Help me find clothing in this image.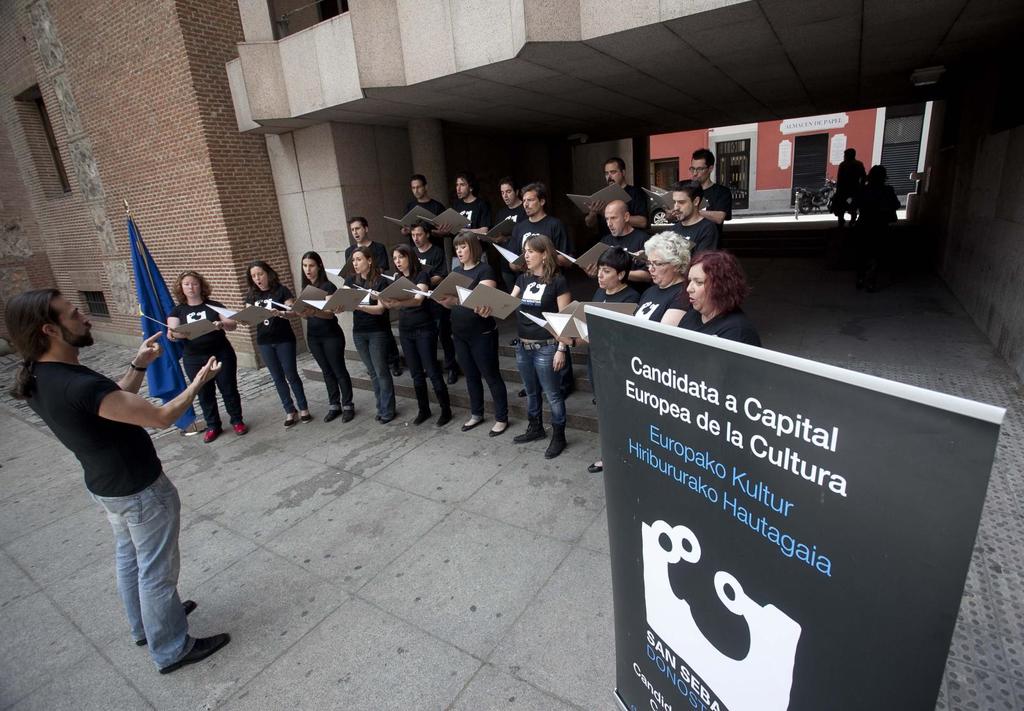
Found it: box=[445, 196, 486, 236].
